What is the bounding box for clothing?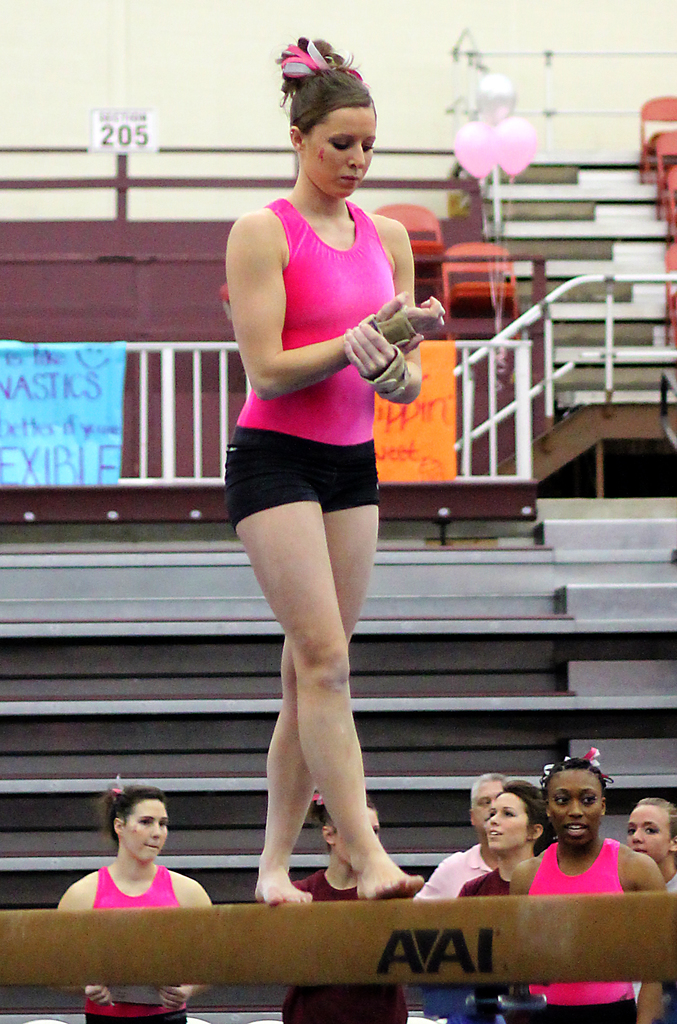
457/860/509/897.
